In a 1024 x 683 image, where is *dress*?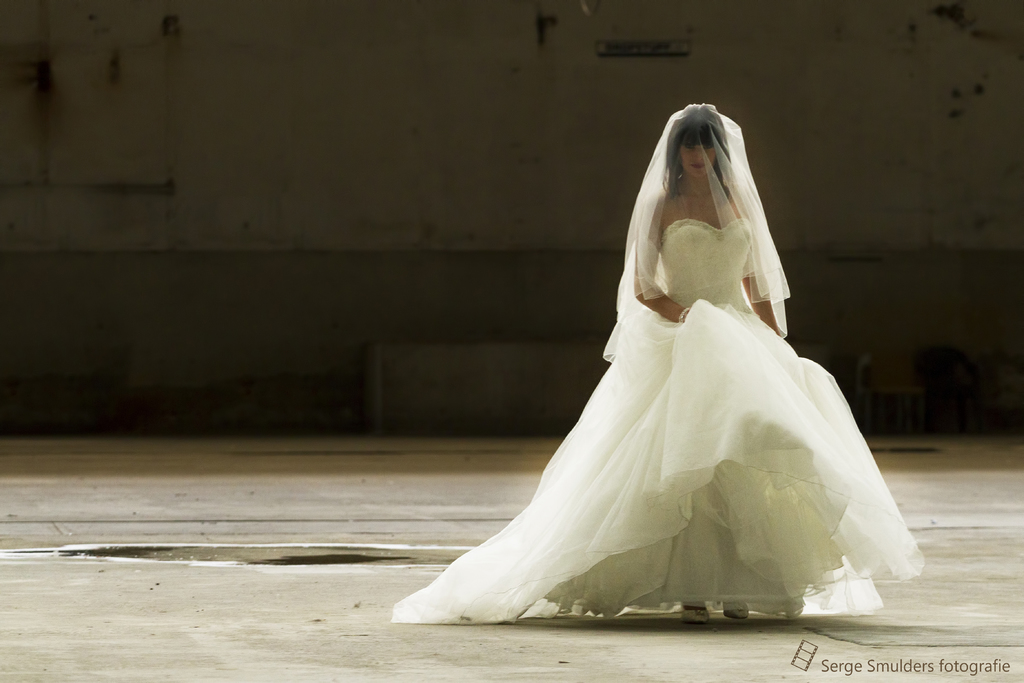
bbox=(391, 219, 924, 620).
